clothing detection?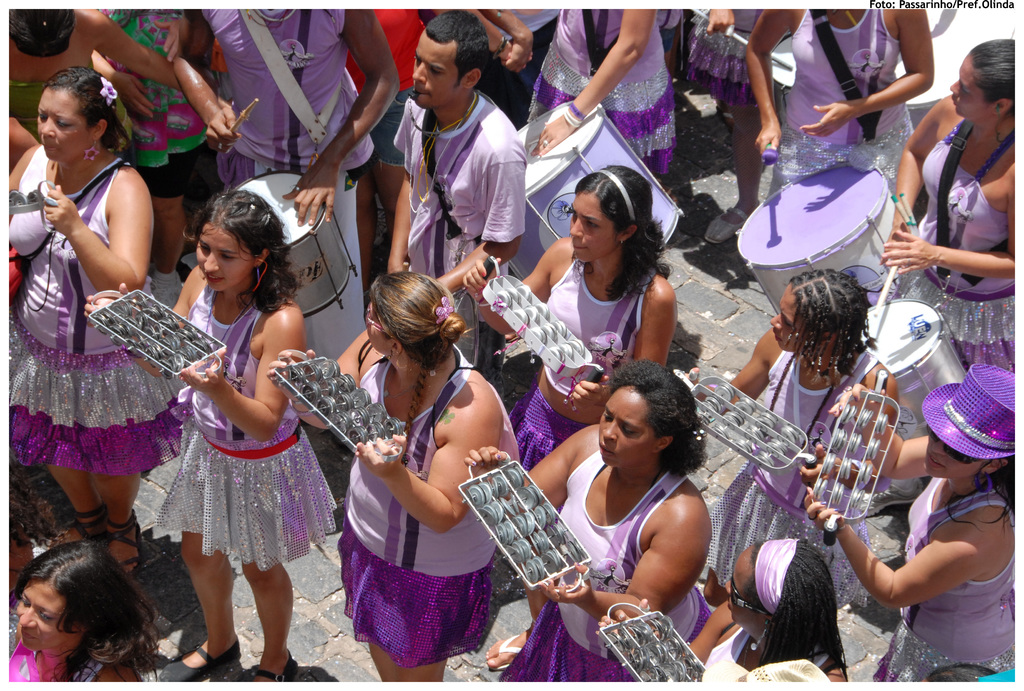
(left=868, top=120, right=1021, bottom=374)
